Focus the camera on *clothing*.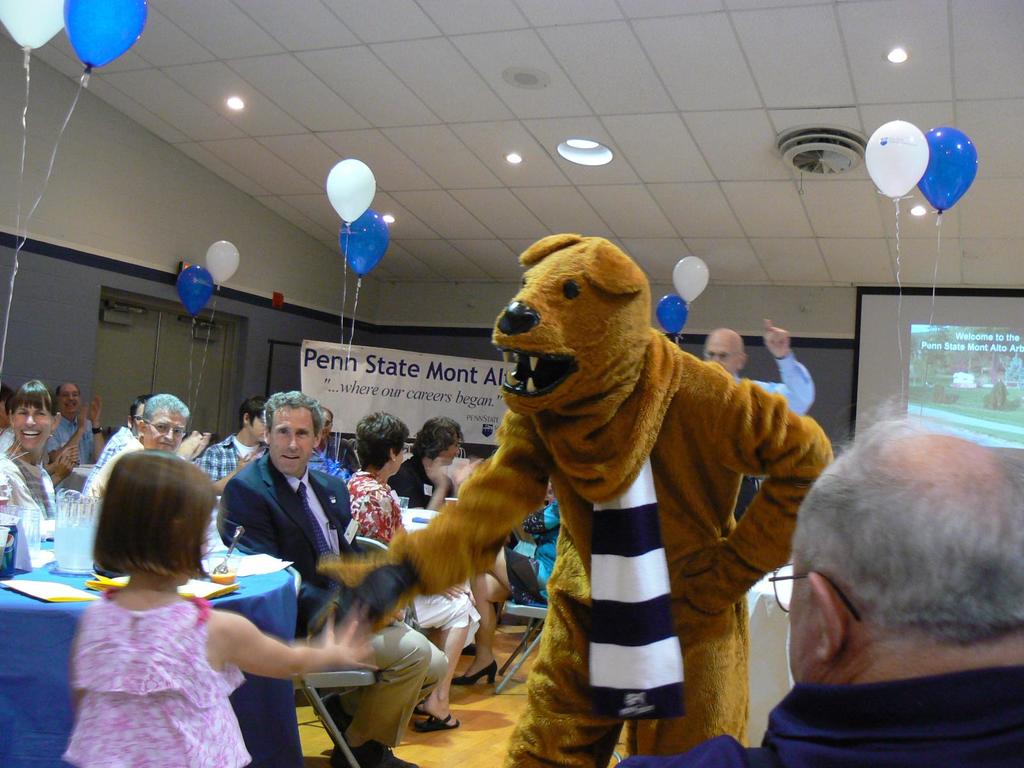
Focus region: 755, 352, 826, 423.
